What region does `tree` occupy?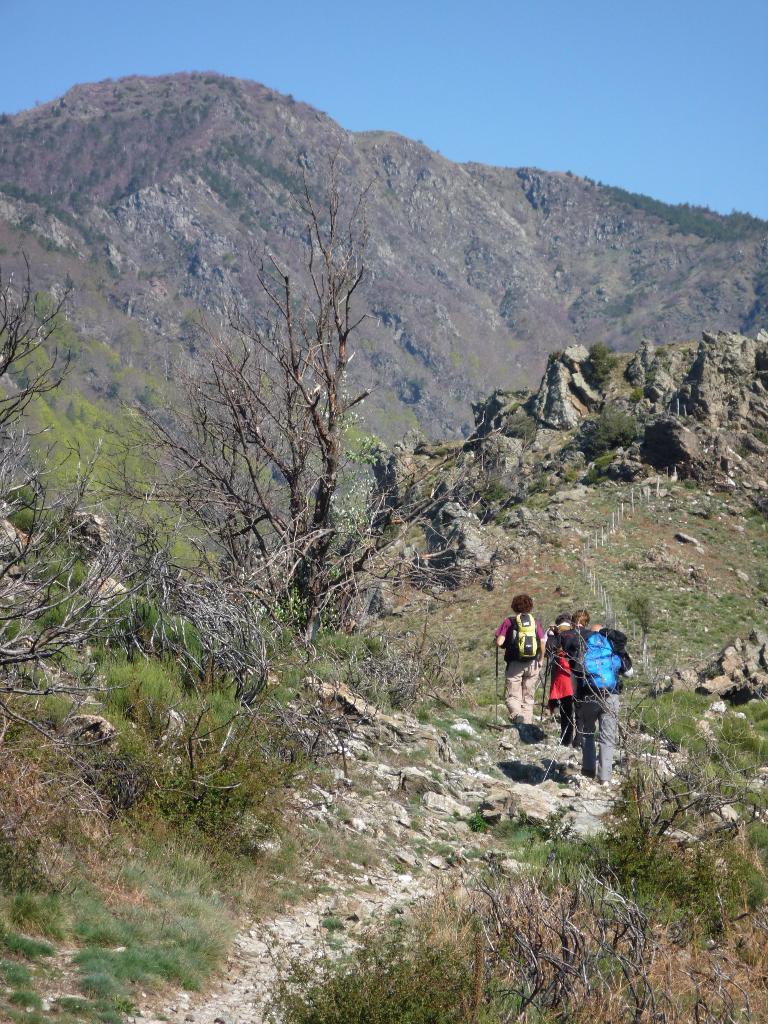
<box>0,249,191,688</box>.
